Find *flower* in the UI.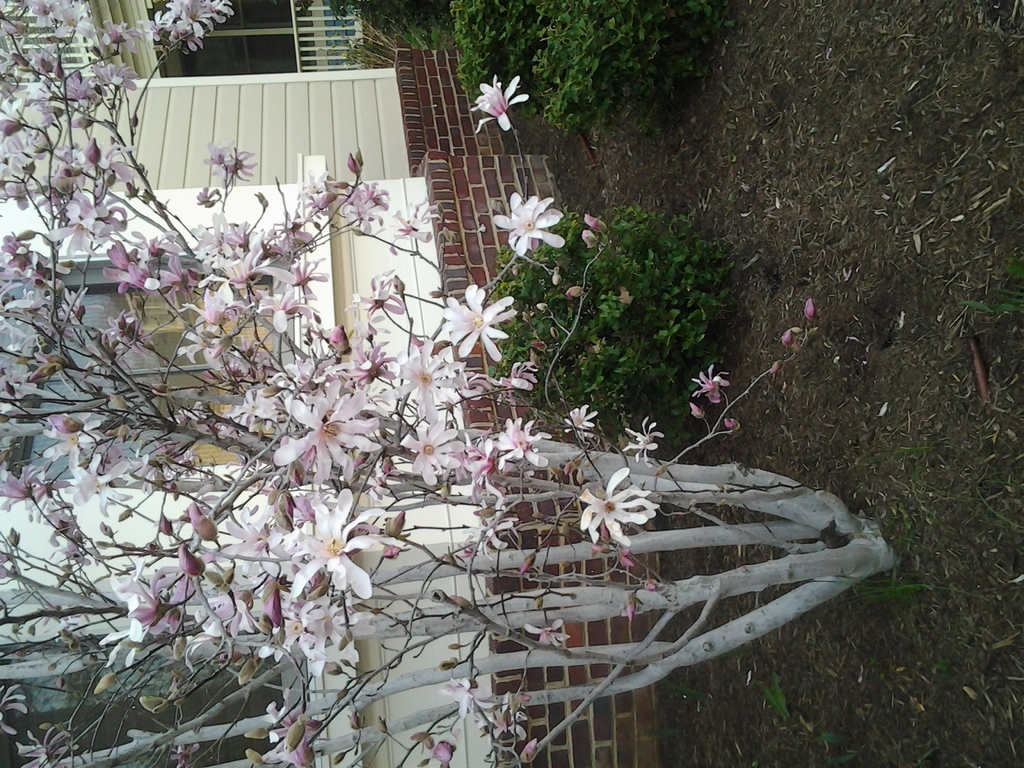
UI element at (left=806, top=294, right=819, bottom=321).
